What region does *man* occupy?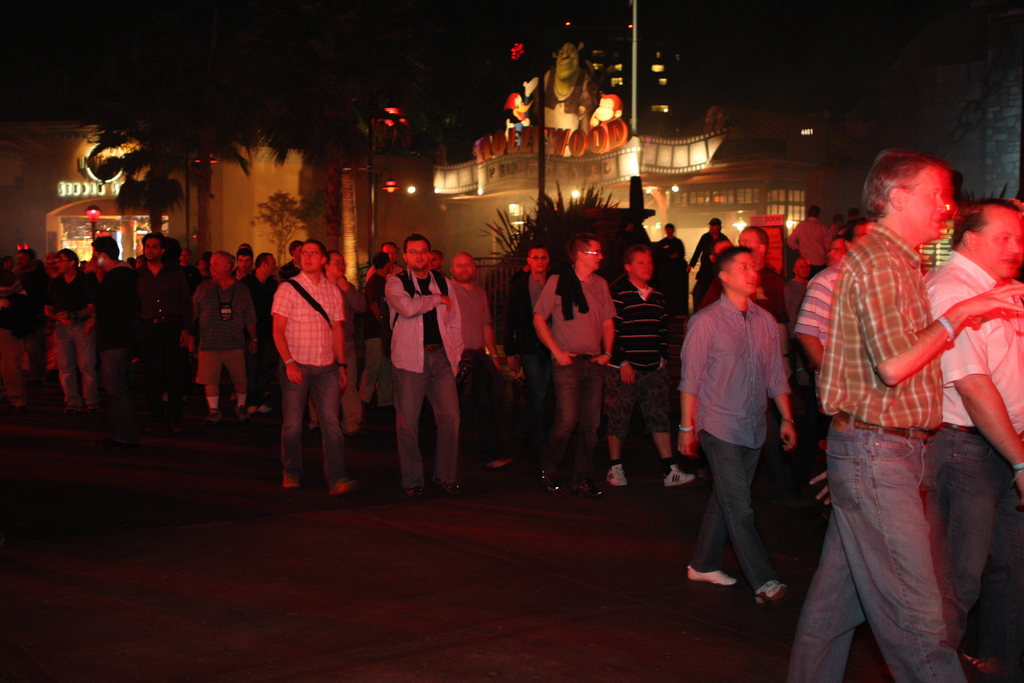
box=[449, 247, 509, 473].
